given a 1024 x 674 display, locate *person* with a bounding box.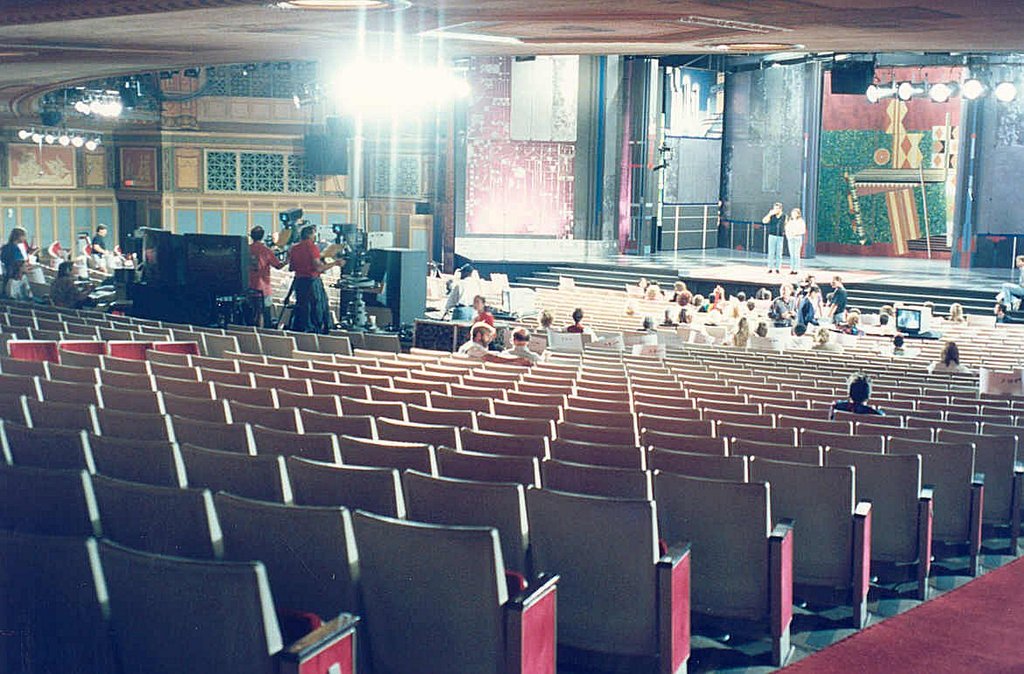
Located: 939 305 967 331.
